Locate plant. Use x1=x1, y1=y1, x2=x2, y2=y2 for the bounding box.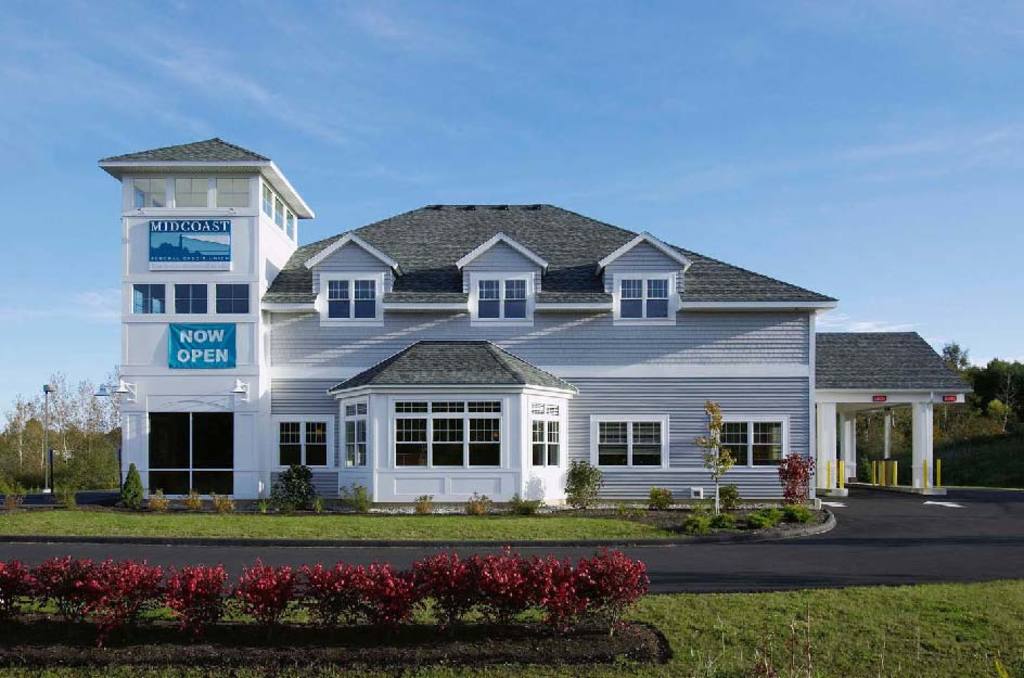
x1=69, y1=557, x2=164, y2=636.
